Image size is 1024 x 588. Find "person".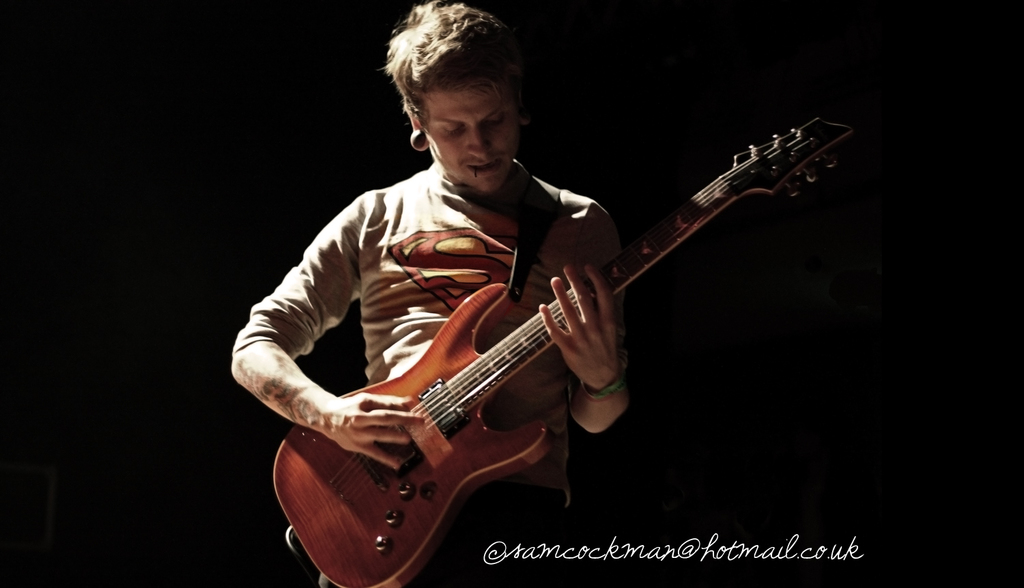
229,0,632,587.
